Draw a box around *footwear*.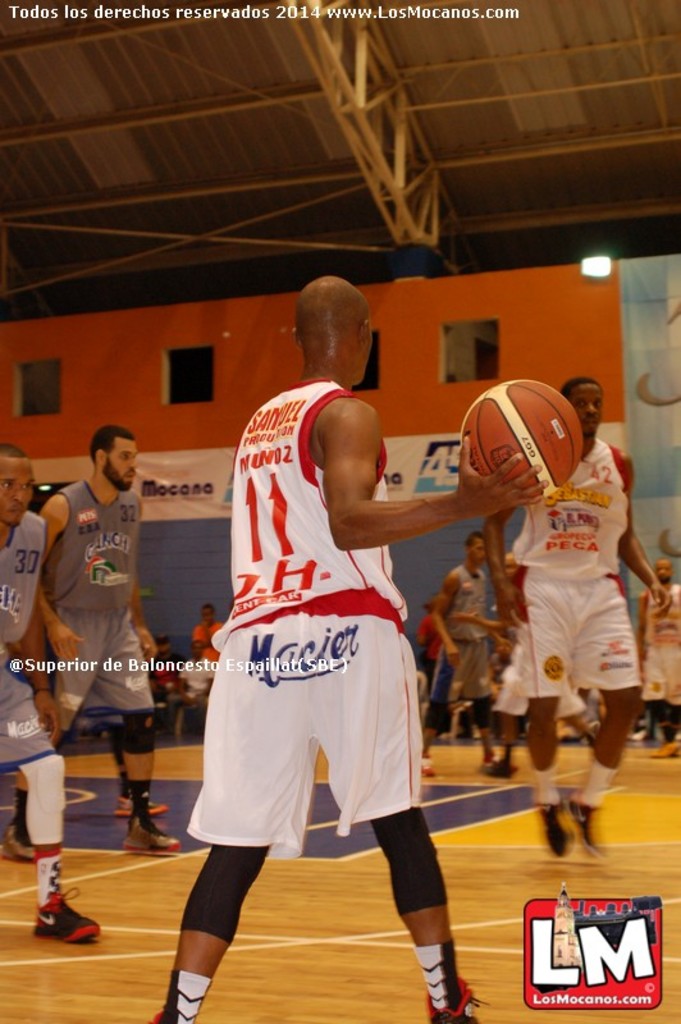
<box>22,883,91,957</box>.
